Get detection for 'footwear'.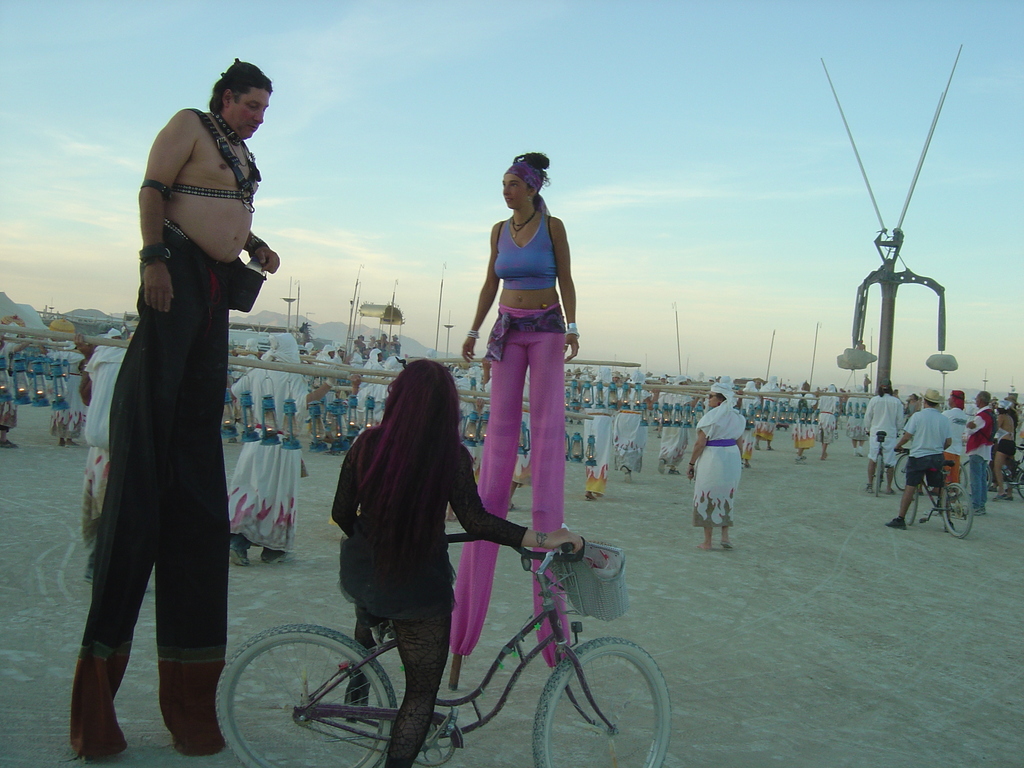
Detection: box(887, 515, 906, 529).
